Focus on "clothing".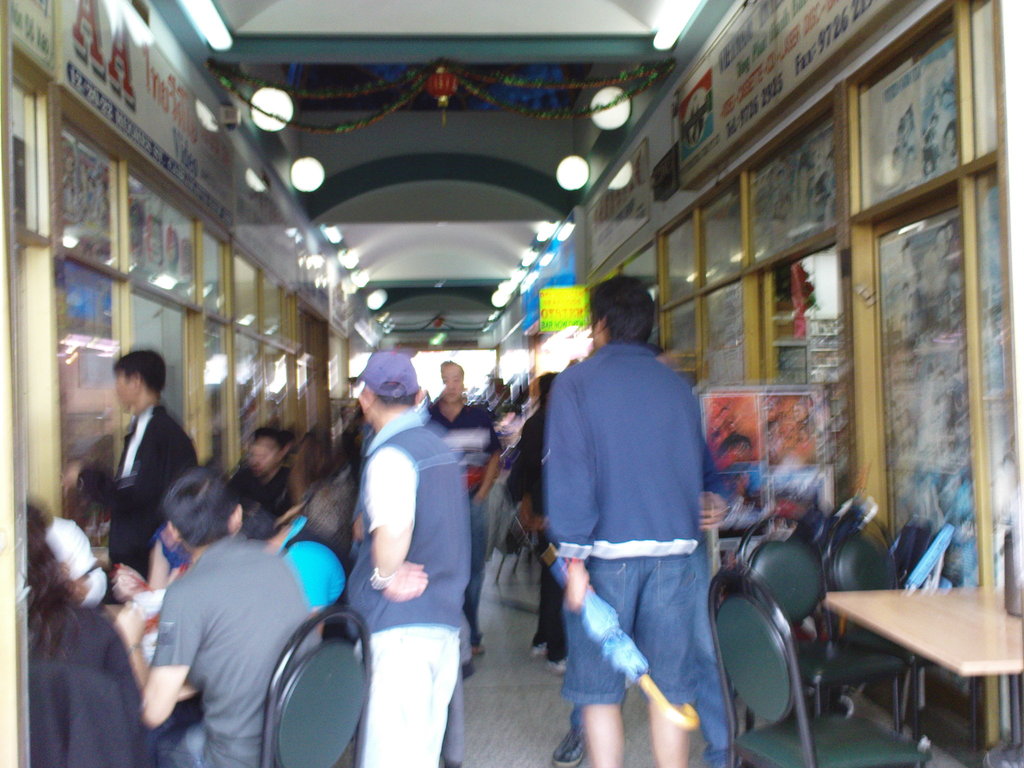
Focused at box=[241, 458, 290, 511].
